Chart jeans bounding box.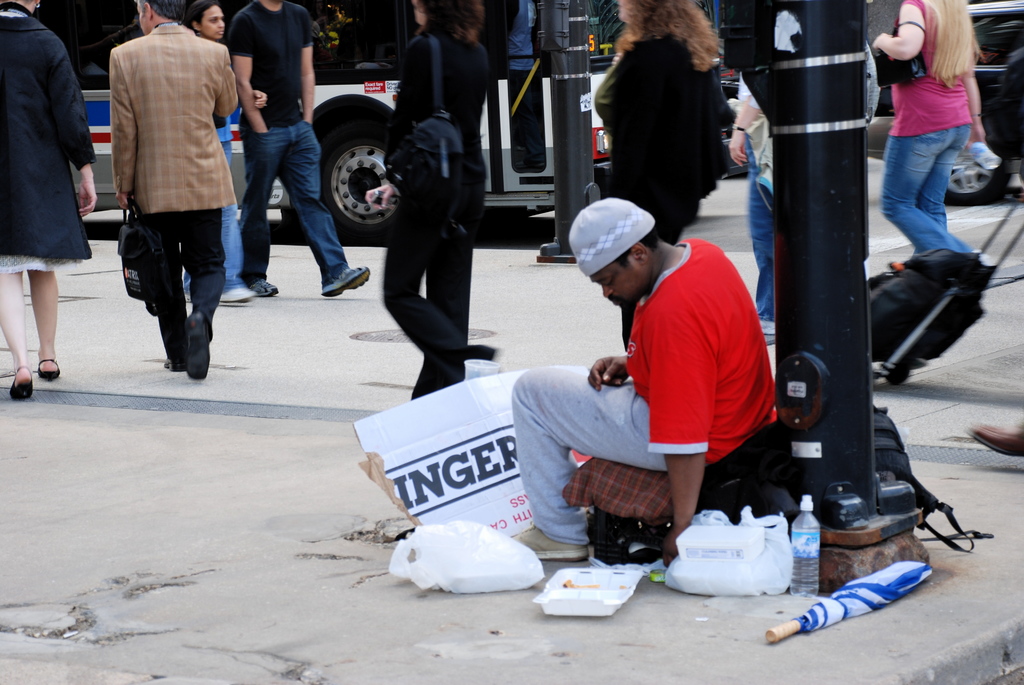
Charted: bbox(749, 140, 774, 320).
